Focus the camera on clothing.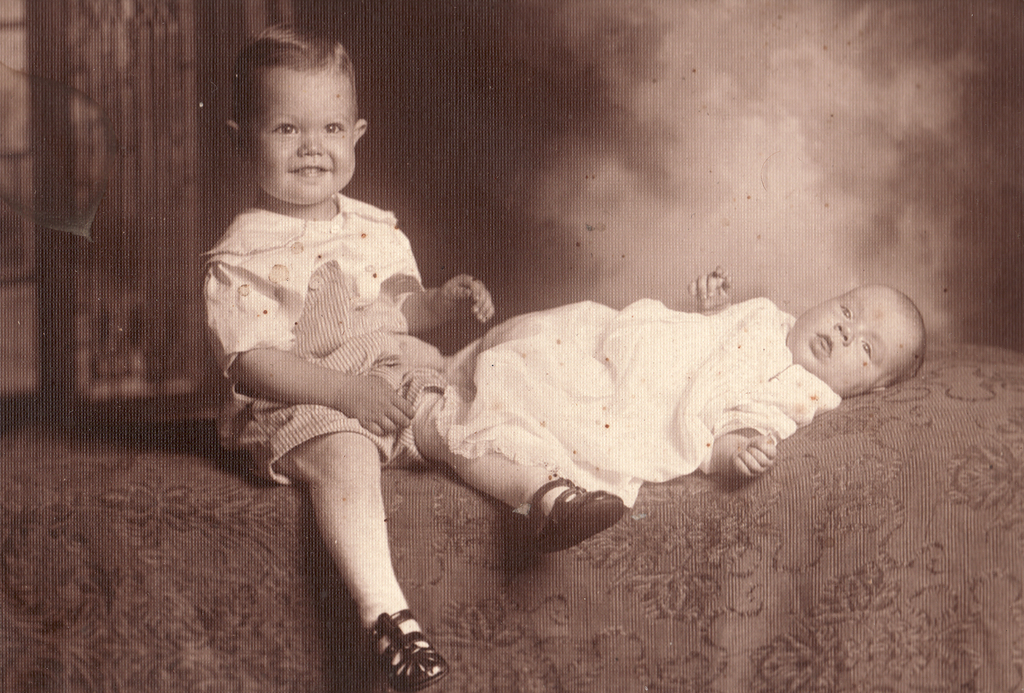
Focus region: 433:297:842:511.
